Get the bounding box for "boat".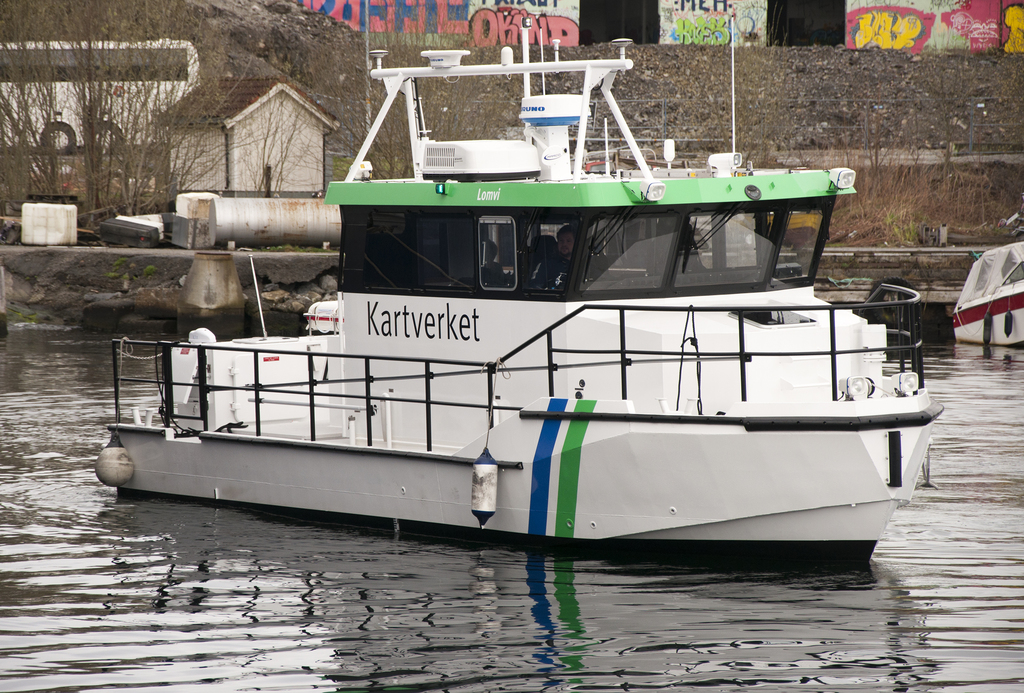
[83,0,966,578].
